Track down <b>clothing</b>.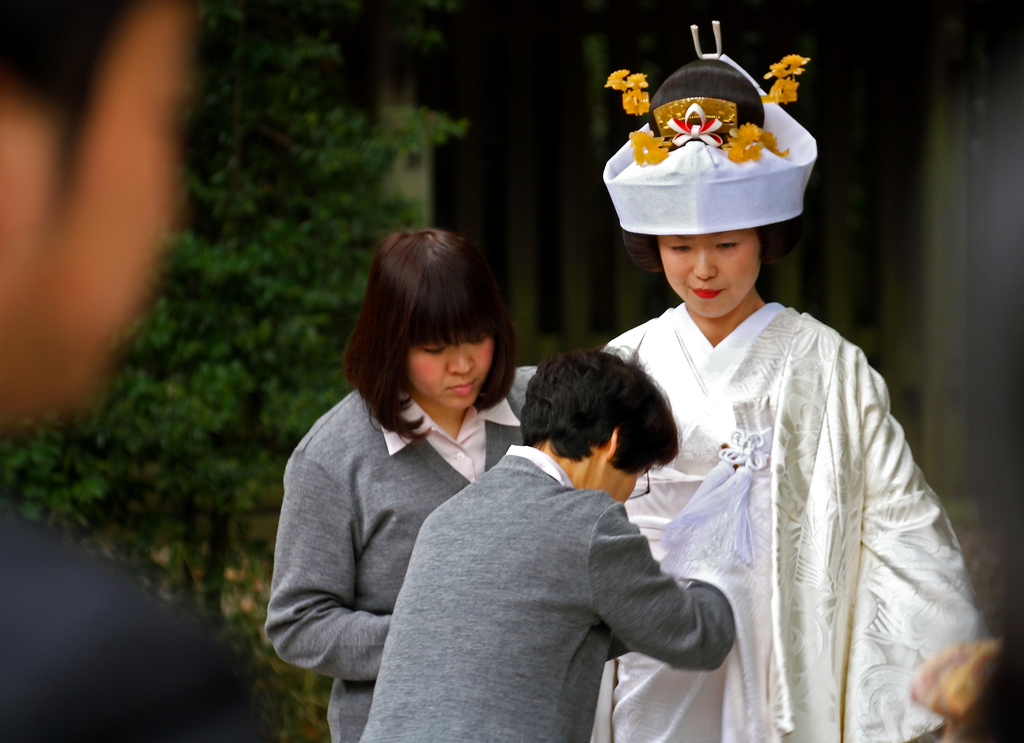
Tracked to (0,503,296,738).
